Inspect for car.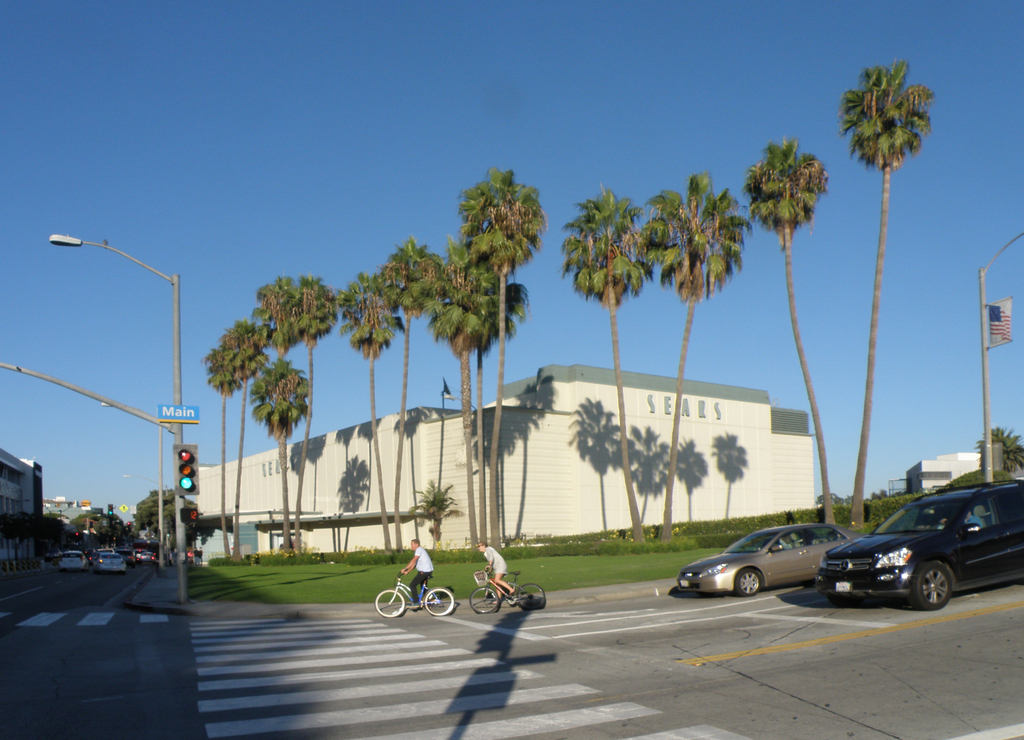
Inspection: select_region(813, 478, 1023, 609).
